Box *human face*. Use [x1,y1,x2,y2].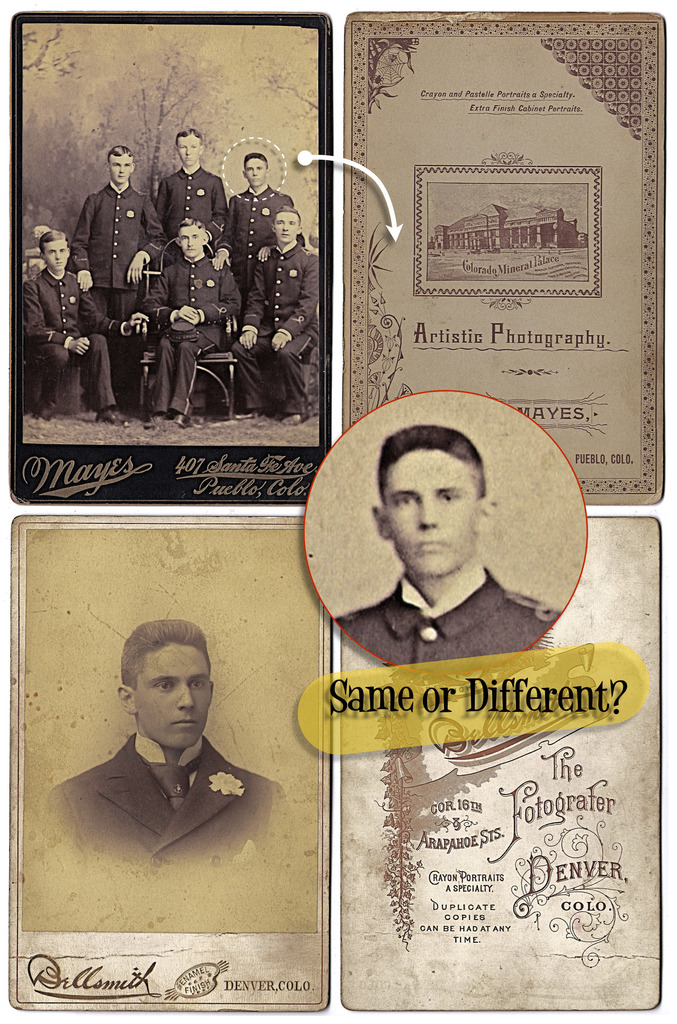
[135,644,213,748].
